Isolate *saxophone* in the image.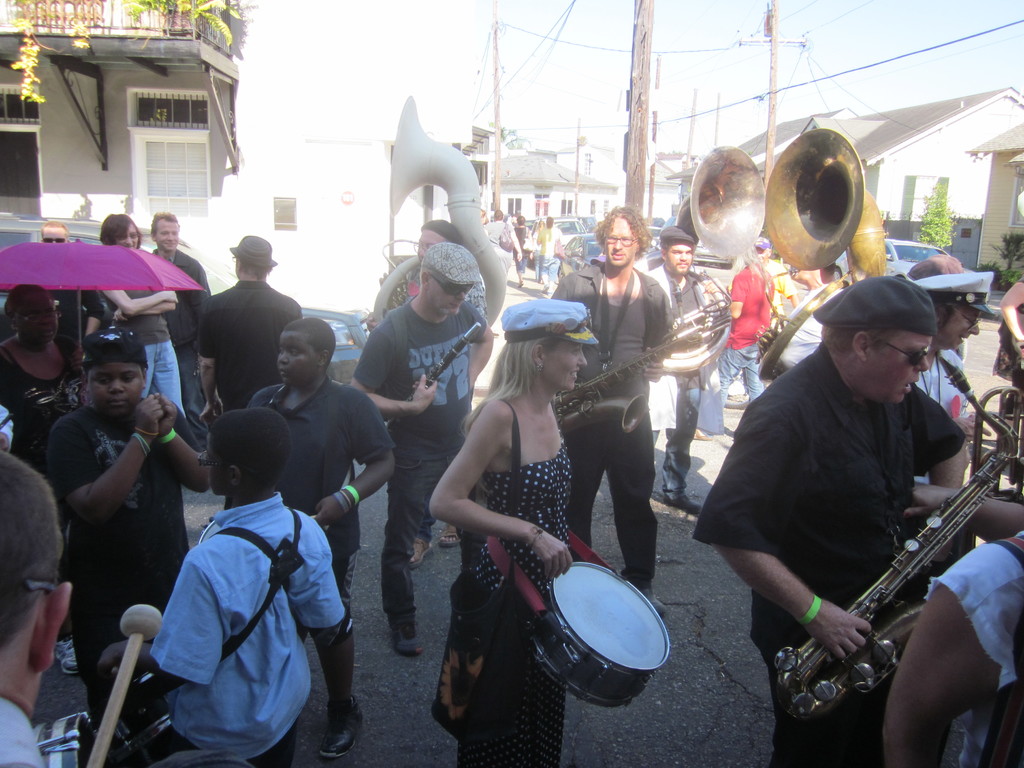
Isolated region: rect(551, 277, 705, 437).
